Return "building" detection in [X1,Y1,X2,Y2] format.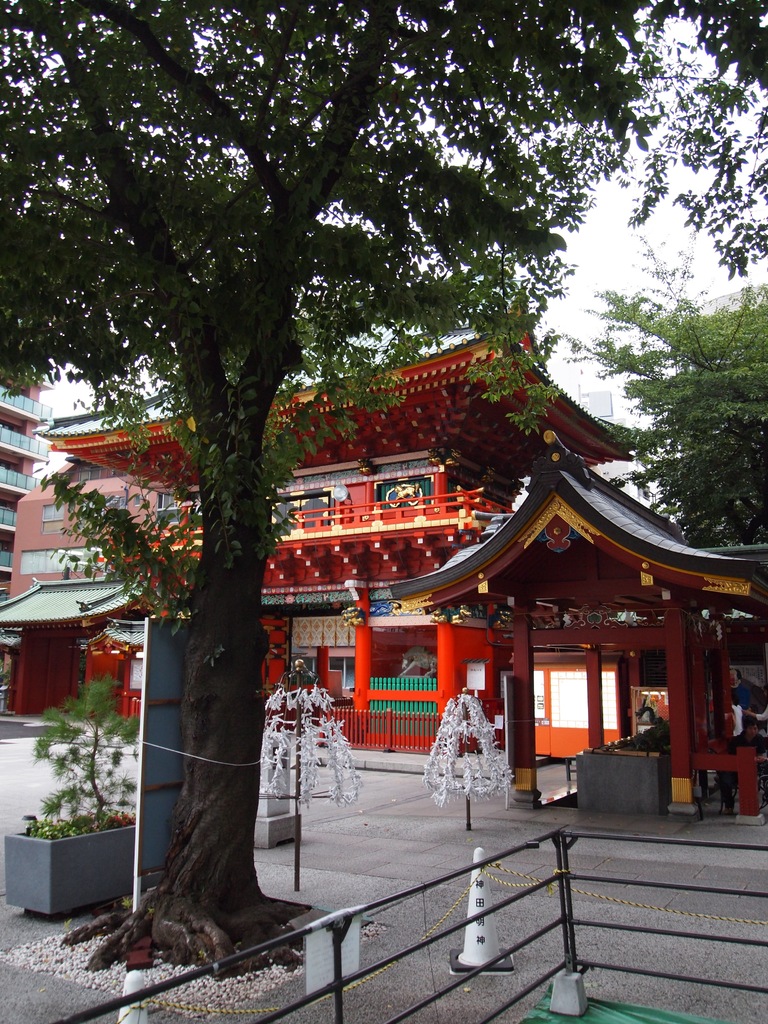
[0,302,767,825].
